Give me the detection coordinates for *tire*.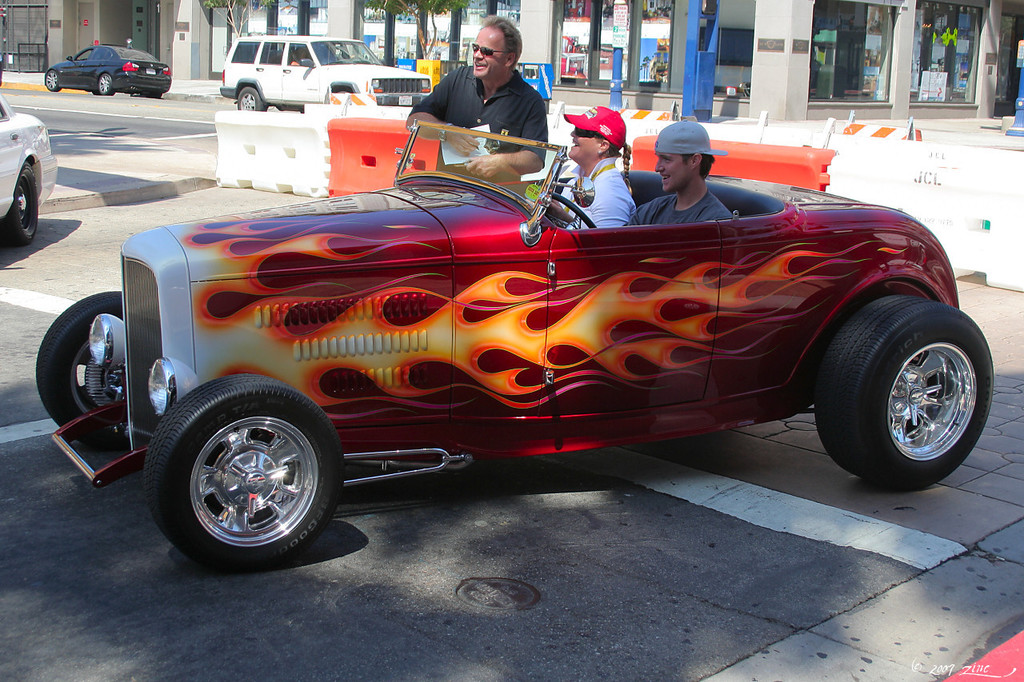
(96, 70, 114, 94).
